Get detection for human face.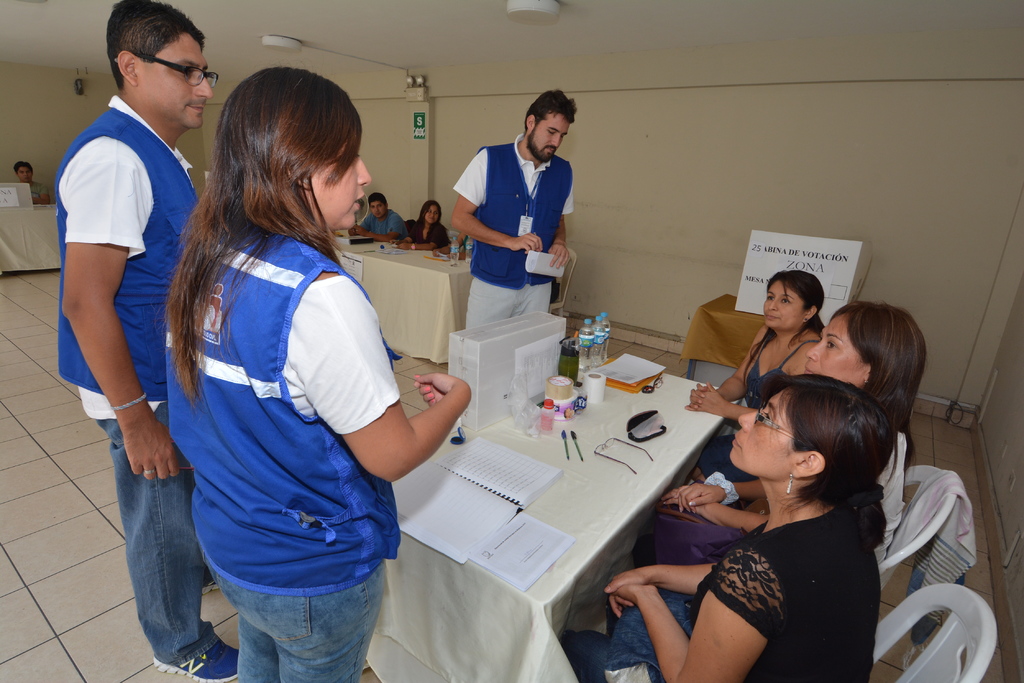
Detection: [147,39,216,131].
